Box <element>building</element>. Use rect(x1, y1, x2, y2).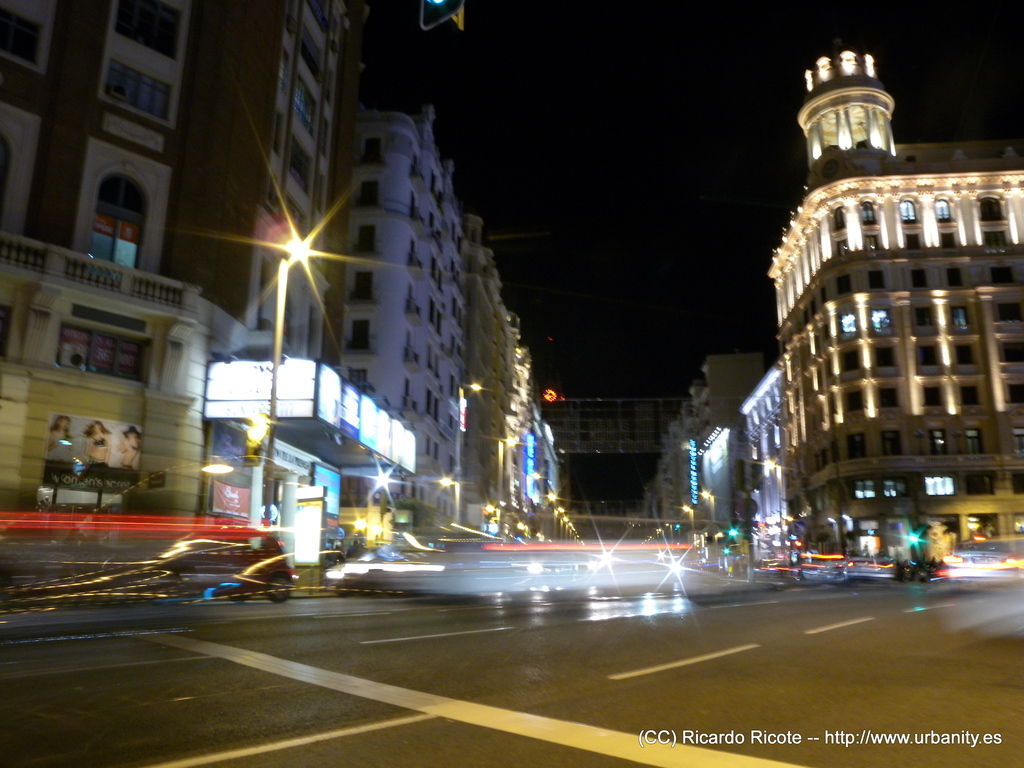
rect(461, 220, 535, 524).
